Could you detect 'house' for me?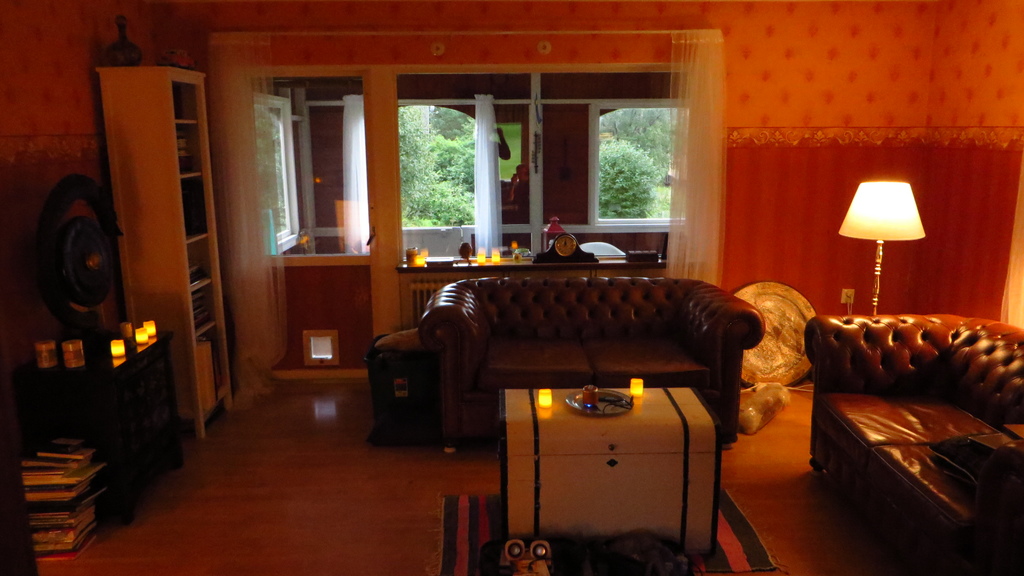
Detection result: [57, 0, 980, 493].
